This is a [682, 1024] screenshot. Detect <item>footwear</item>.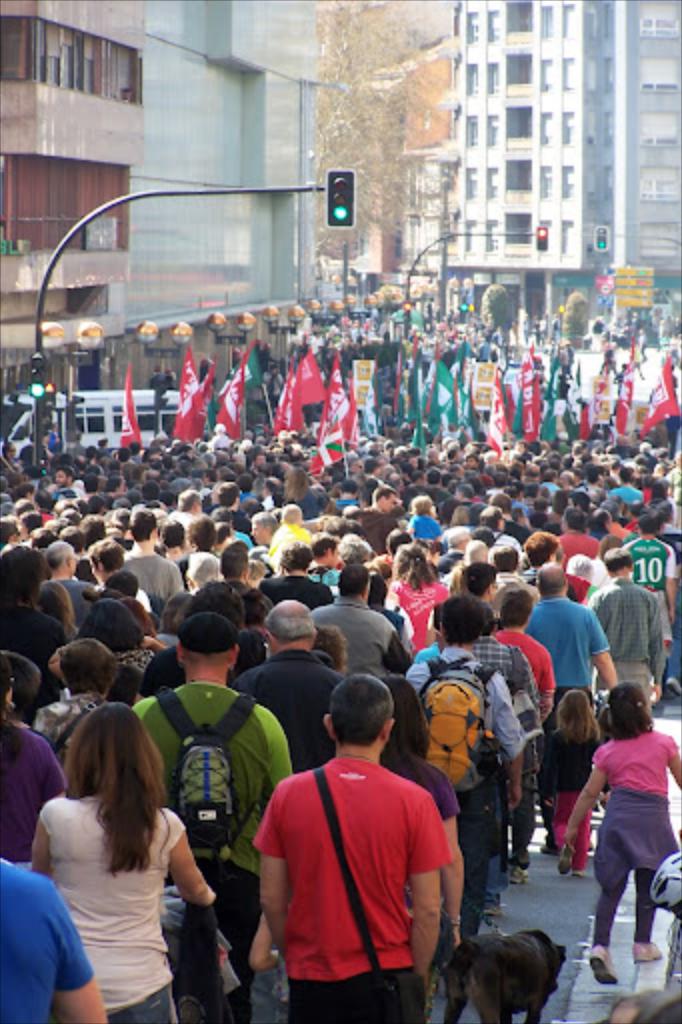
(628, 938, 666, 968).
